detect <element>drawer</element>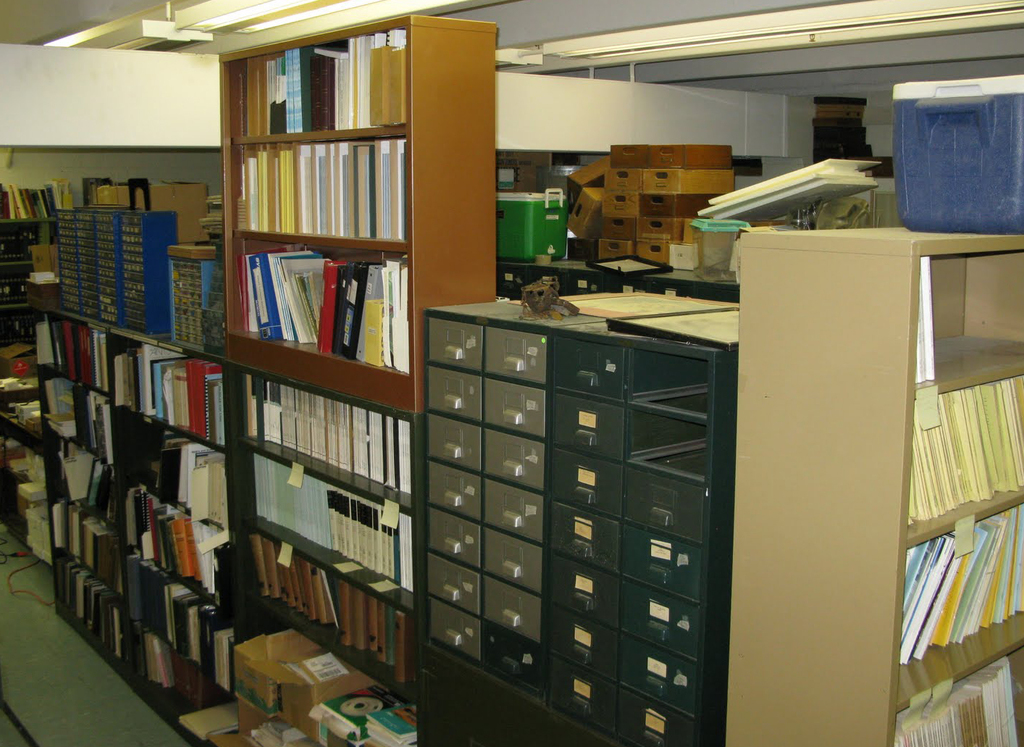
bbox=(618, 517, 699, 601)
